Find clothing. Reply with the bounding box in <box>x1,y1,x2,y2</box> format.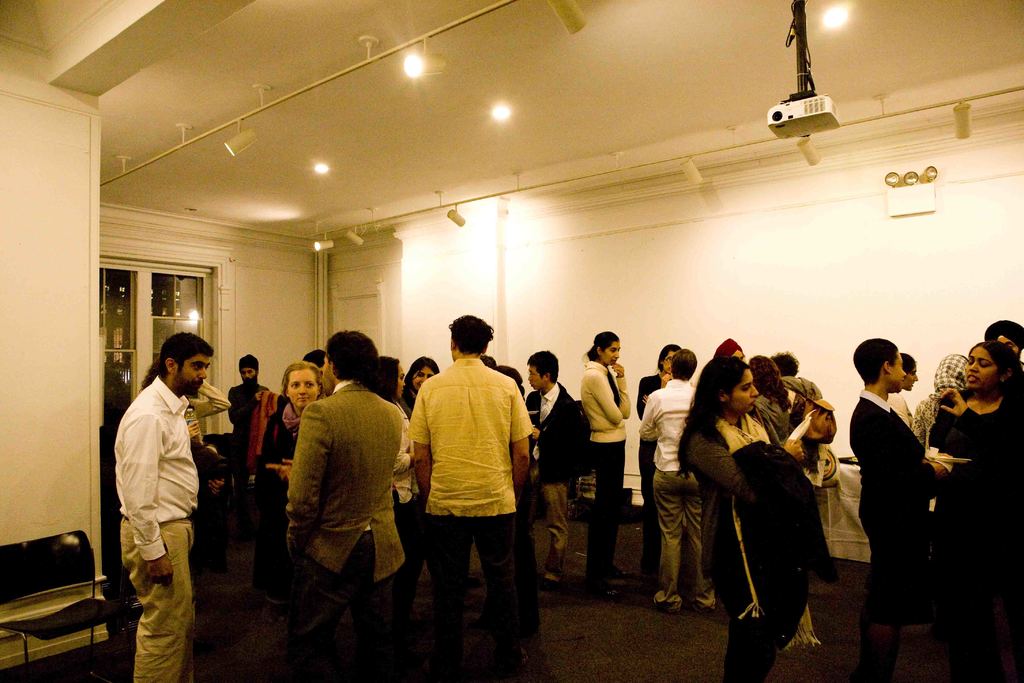
<box>257,411,309,587</box>.
